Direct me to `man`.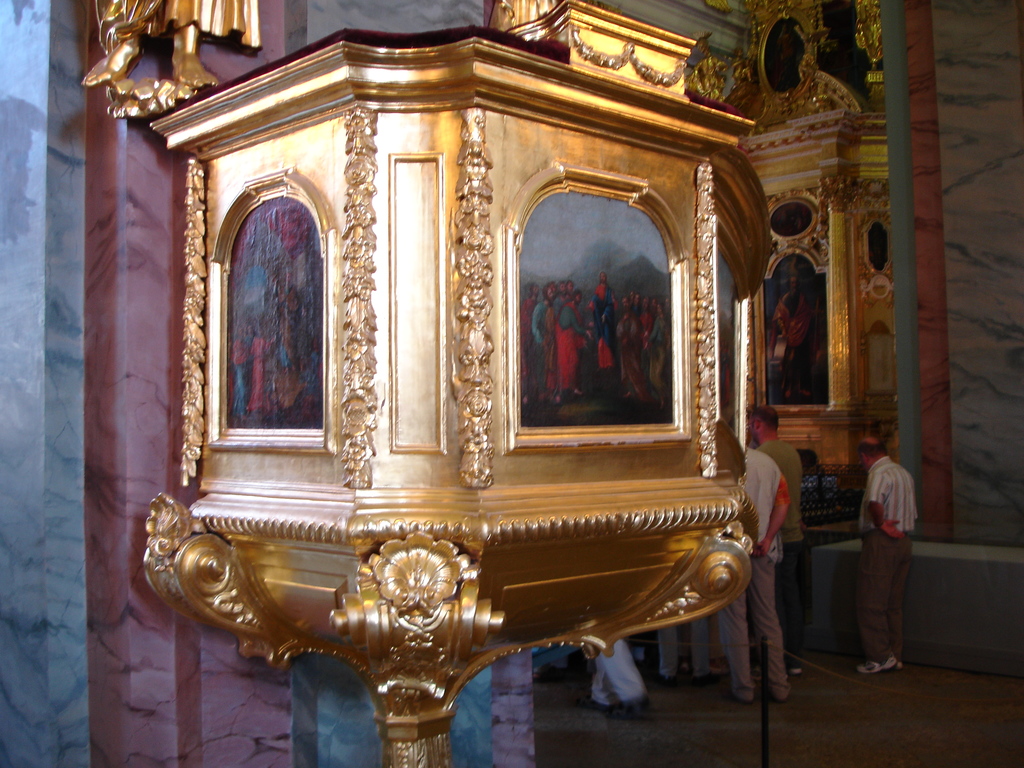
Direction: bbox(747, 401, 806, 678).
